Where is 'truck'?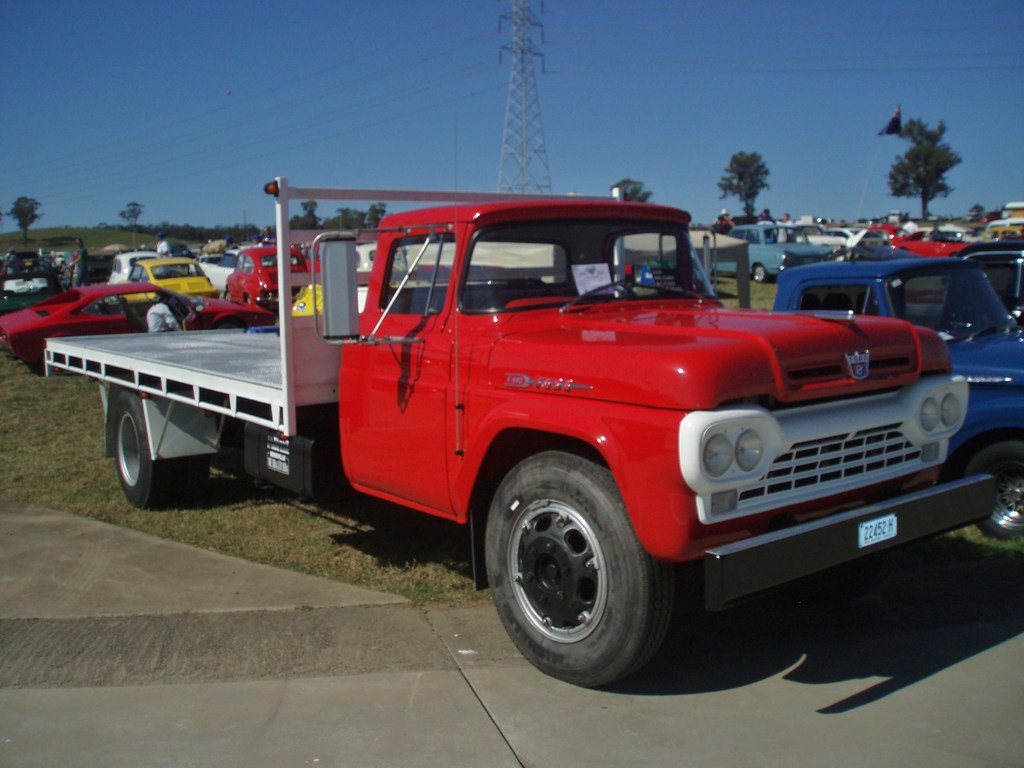
rect(74, 186, 1002, 688).
